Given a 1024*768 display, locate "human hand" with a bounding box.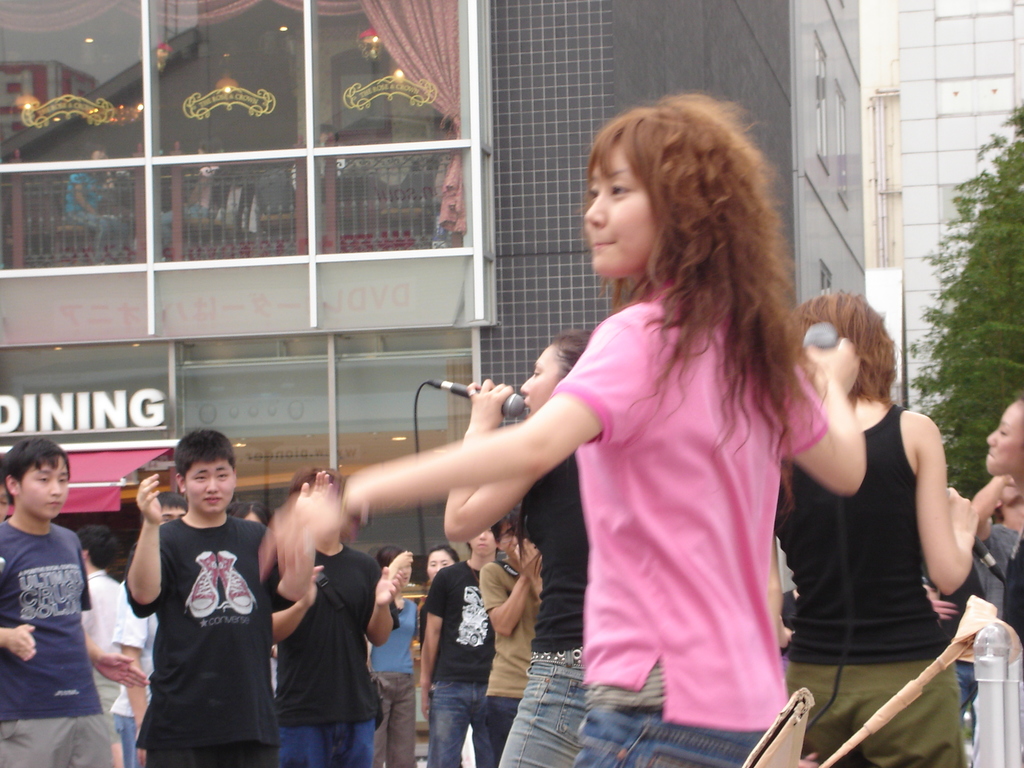
Located: 465, 376, 516, 428.
